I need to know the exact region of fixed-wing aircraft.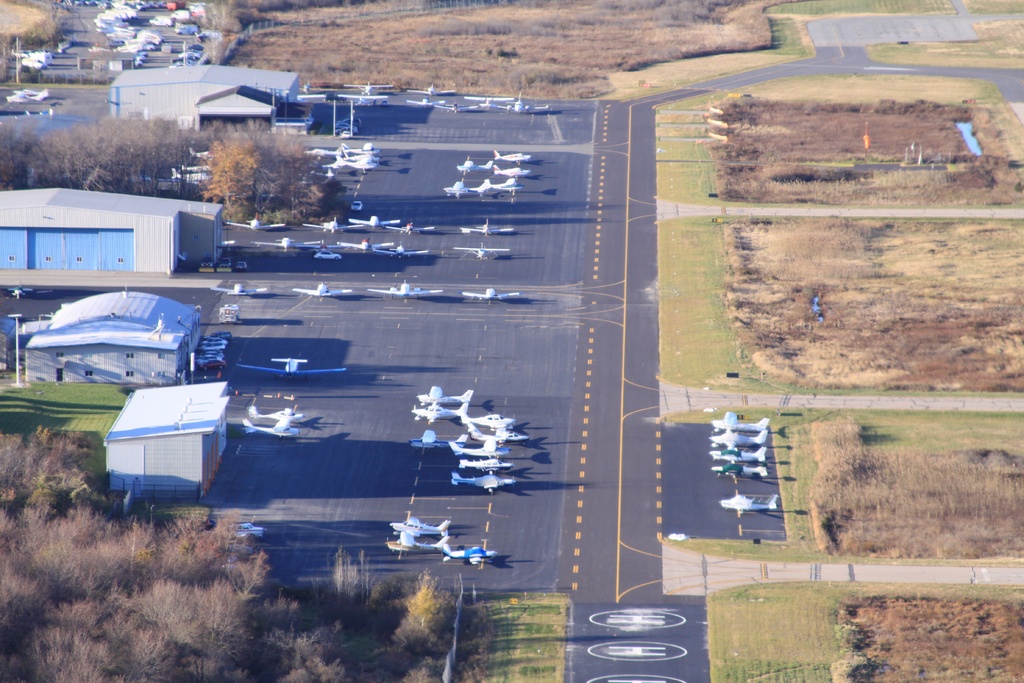
Region: <bbox>227, 215, 287, 229</bbox>.
